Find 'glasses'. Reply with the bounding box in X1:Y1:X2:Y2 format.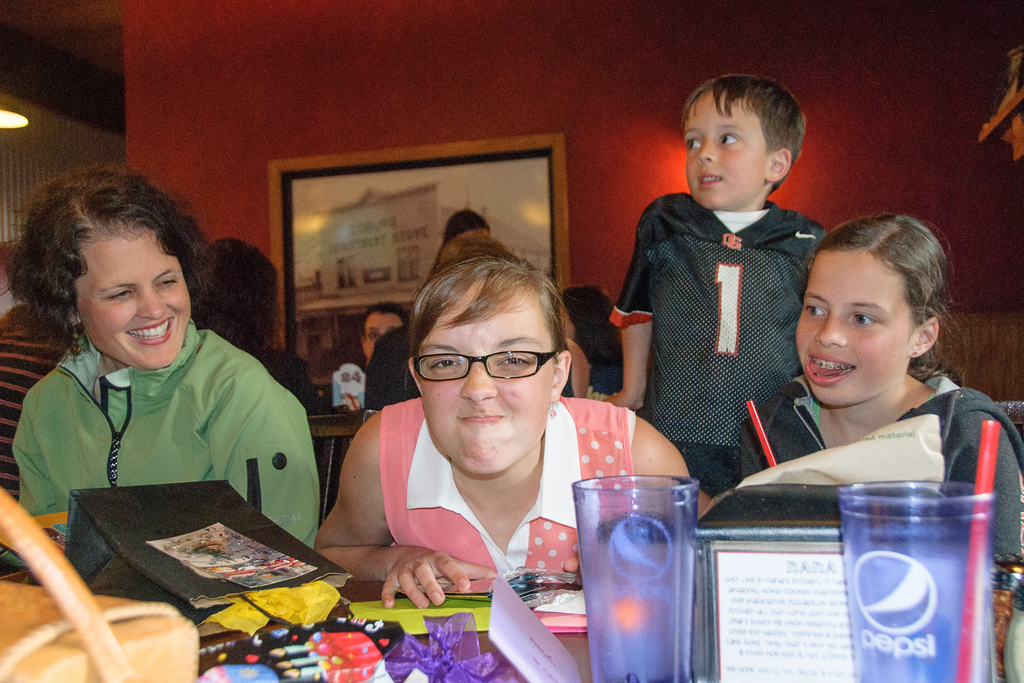
412:344:563:398.
